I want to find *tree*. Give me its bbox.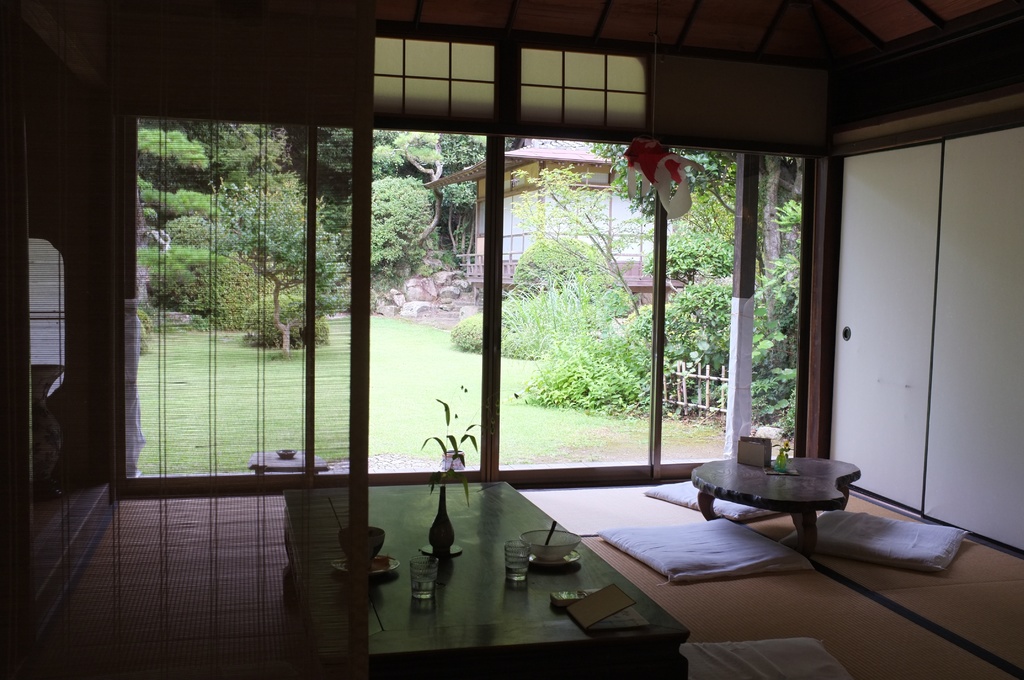
x1=516, y1=280, x2=730, y2=417.
